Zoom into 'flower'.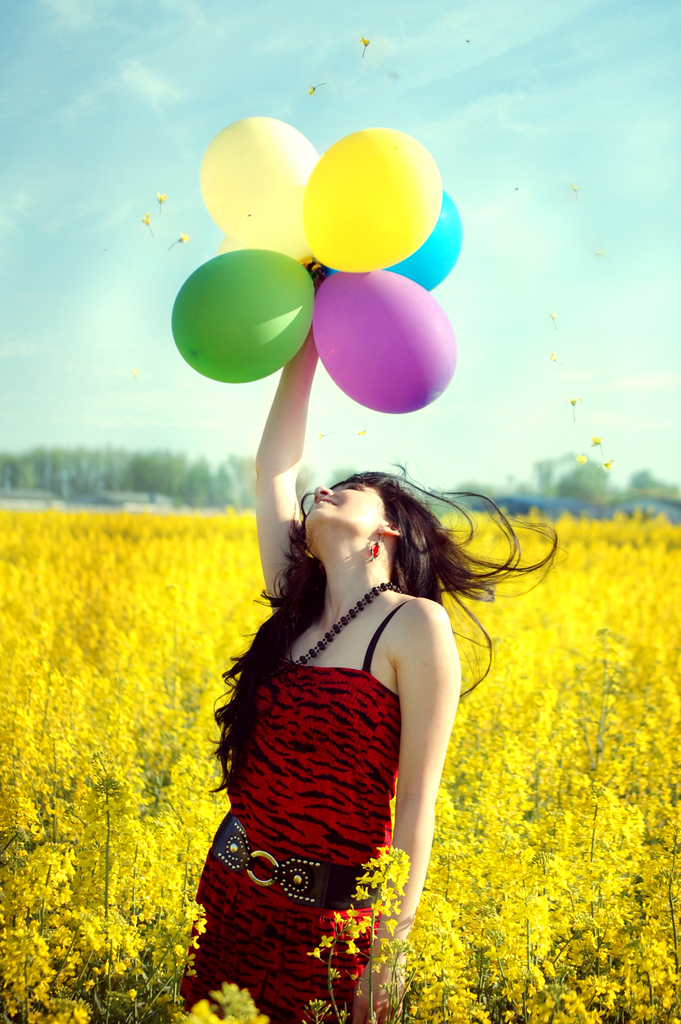
Zoom target: crop(158, 191, 170, 205).
